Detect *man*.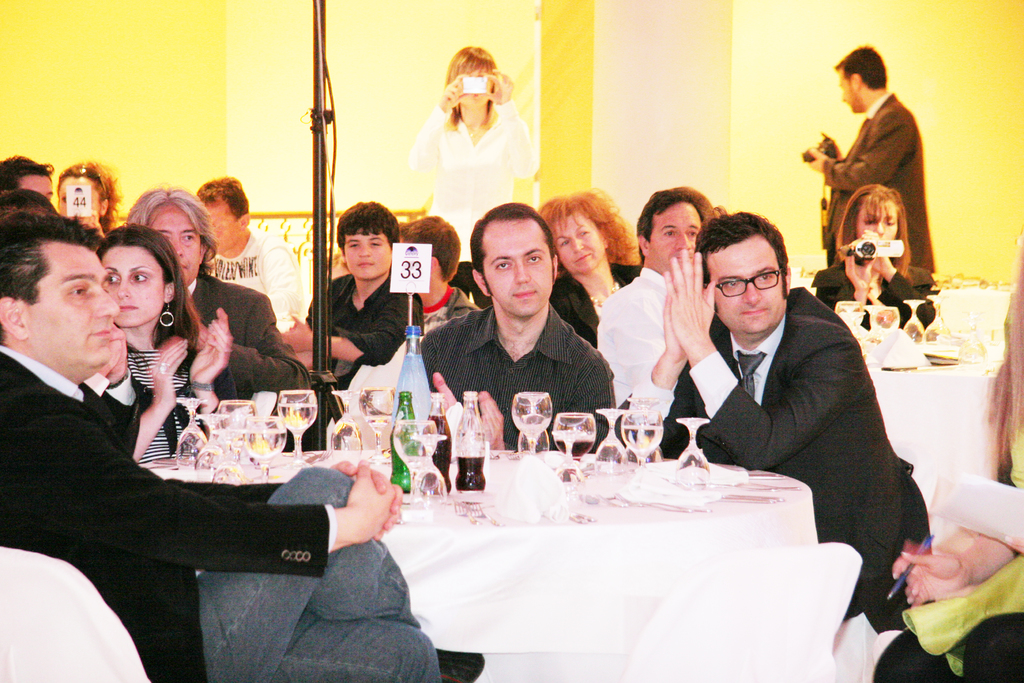
Detected at rect(394, 210, 486, 331).
